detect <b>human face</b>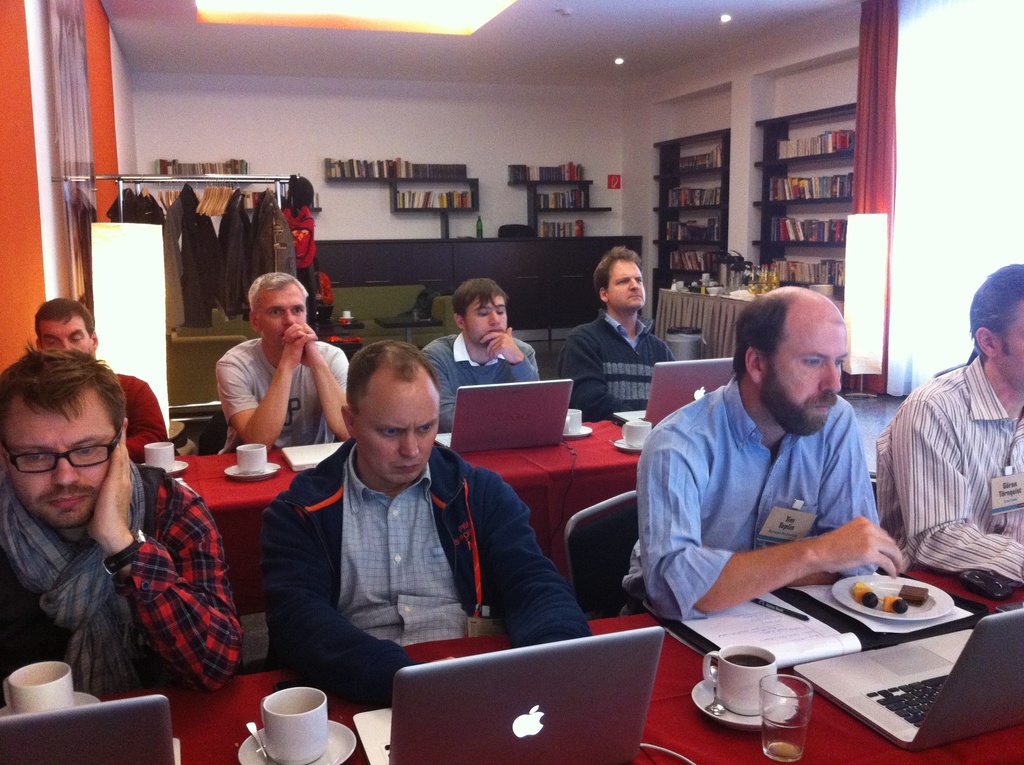
(252,282,305,352)
